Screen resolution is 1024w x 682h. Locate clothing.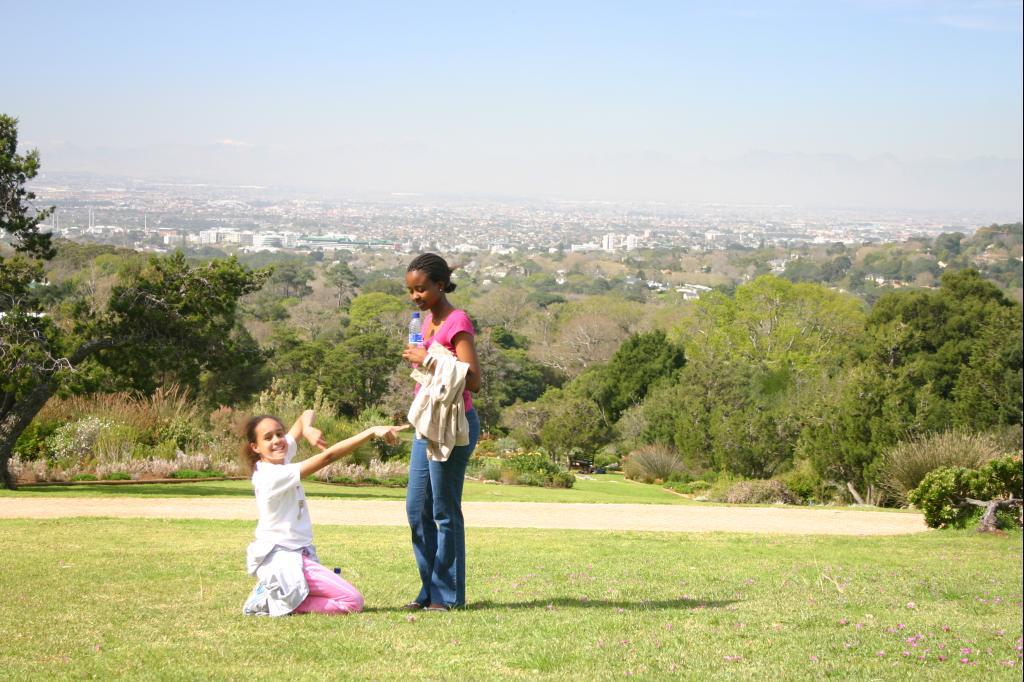
248,438,363,618.
